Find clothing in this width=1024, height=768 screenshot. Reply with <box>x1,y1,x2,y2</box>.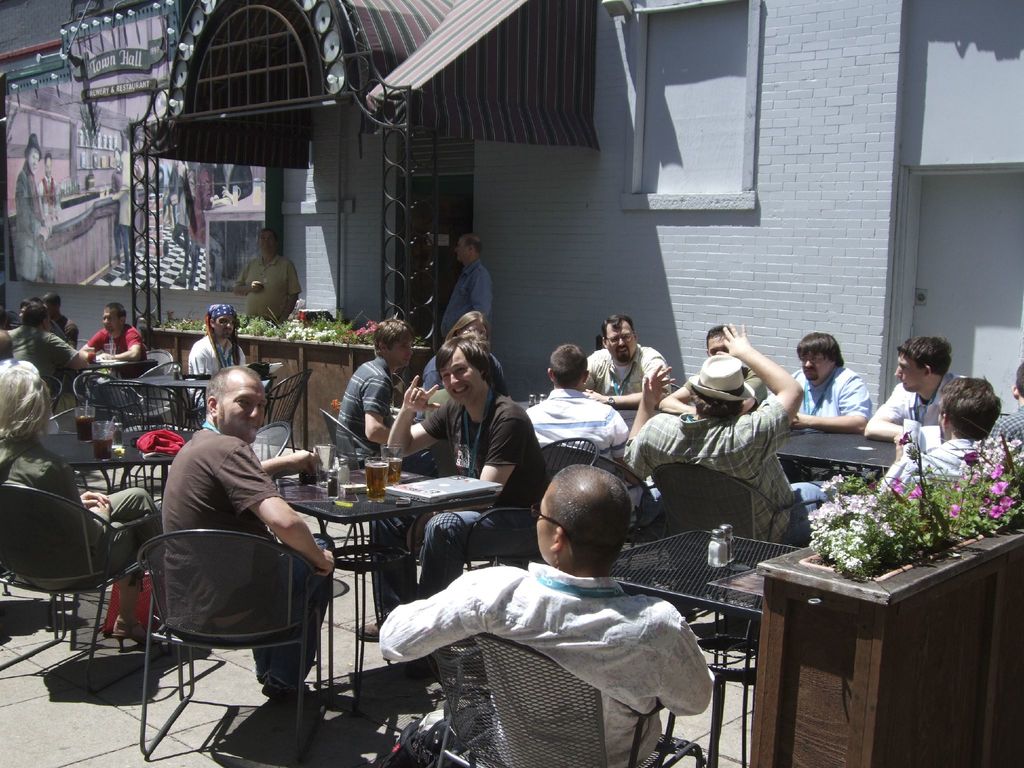
<box>232,257,301,318</box>.
